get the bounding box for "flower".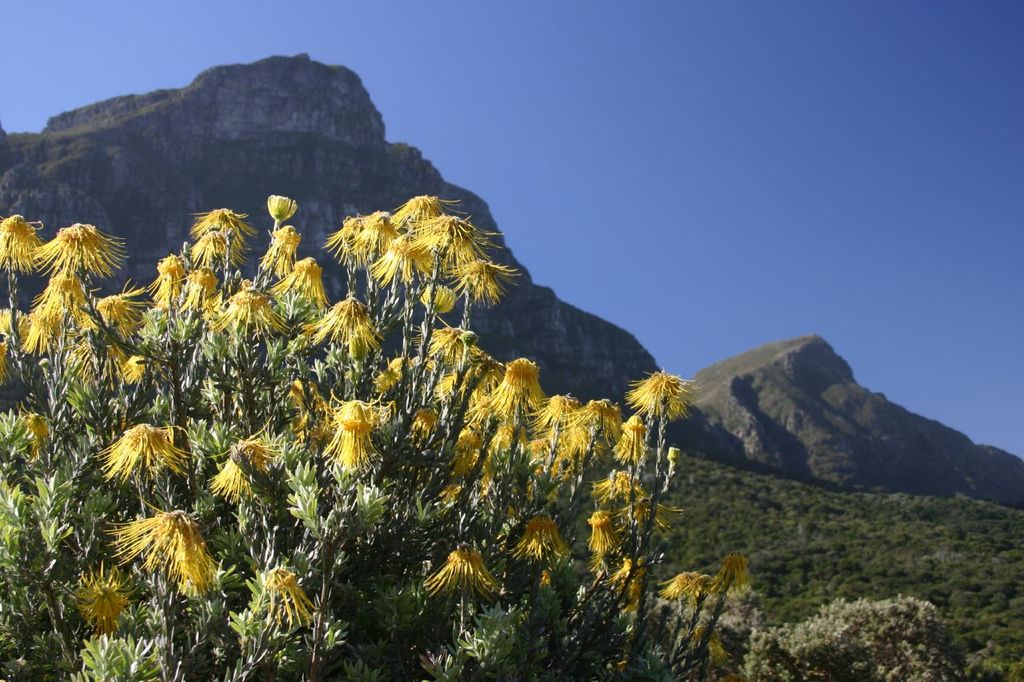
(left=657, top=572, right=708, bottom=604).
